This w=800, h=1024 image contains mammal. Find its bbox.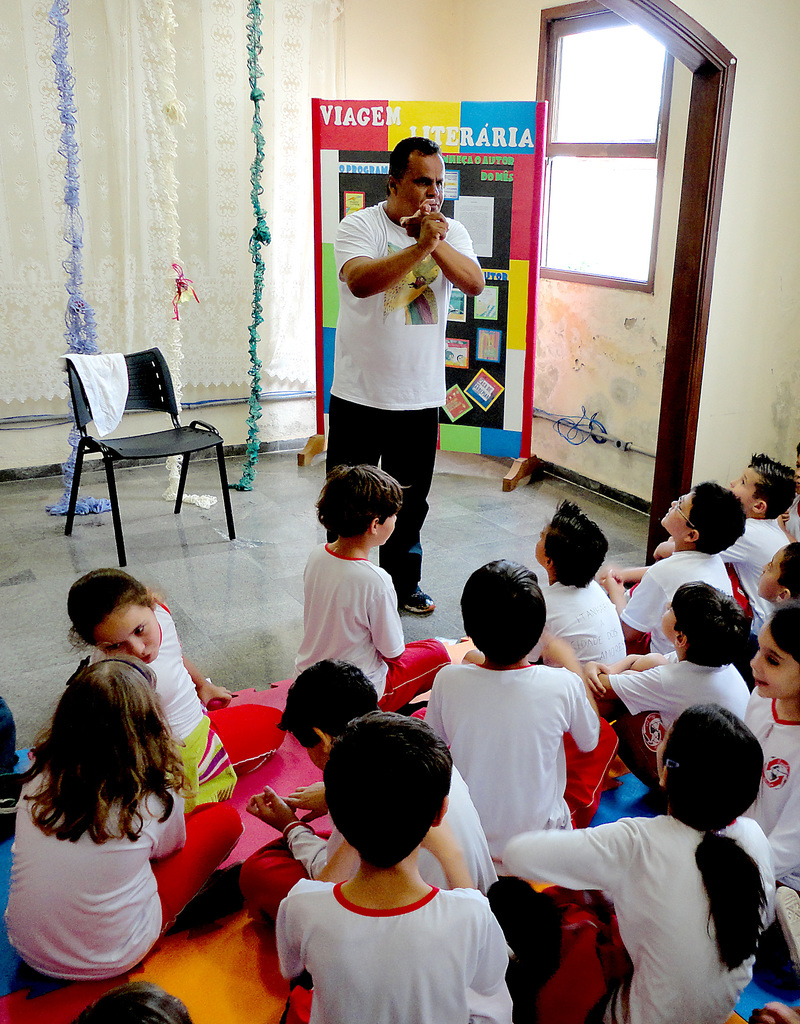
bbox=[61, 462, 799, 1023].
